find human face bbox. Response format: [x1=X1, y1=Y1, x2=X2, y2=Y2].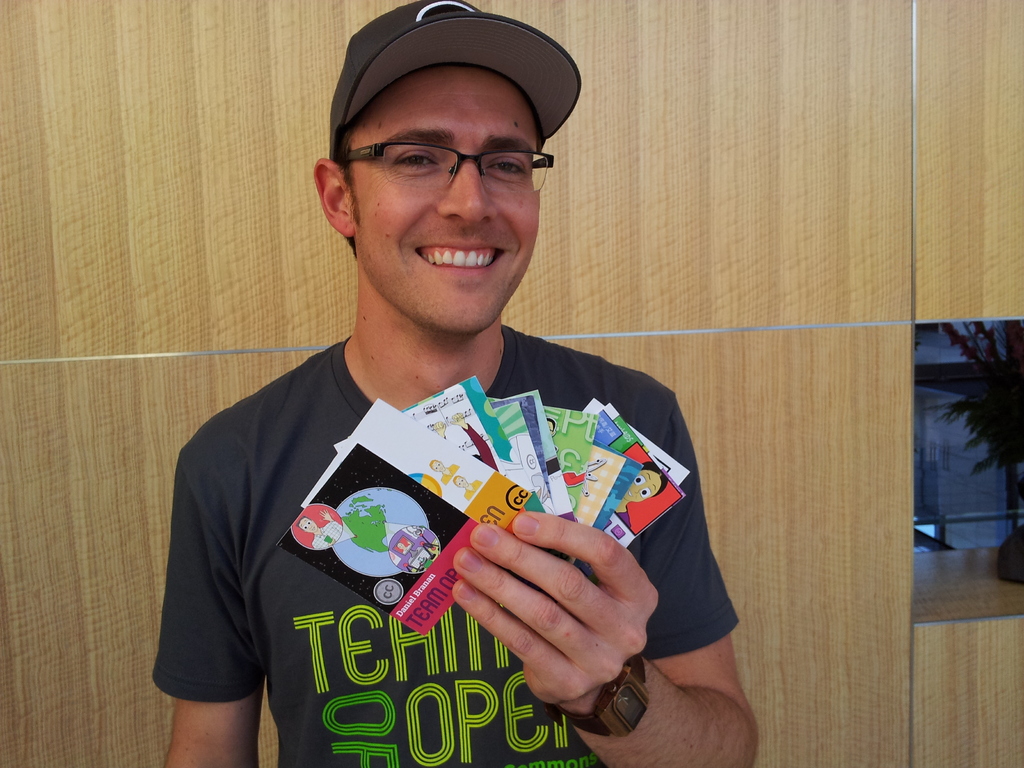
[x1=352, y1=63, x2=541, y2=339].
